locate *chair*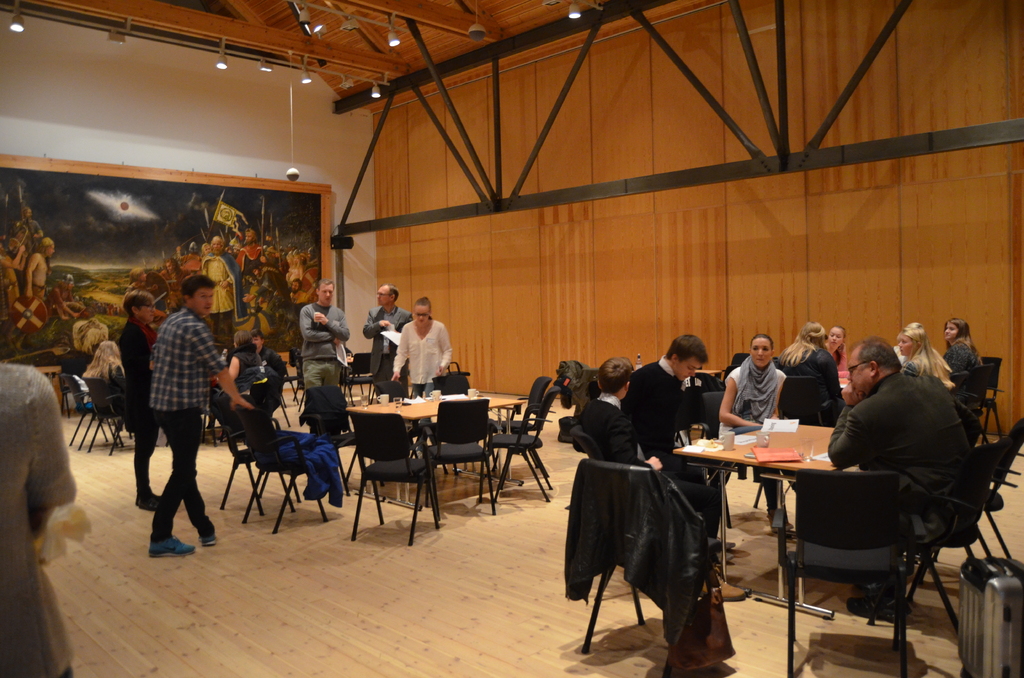
<region>566, 425, 598, 463</region>
